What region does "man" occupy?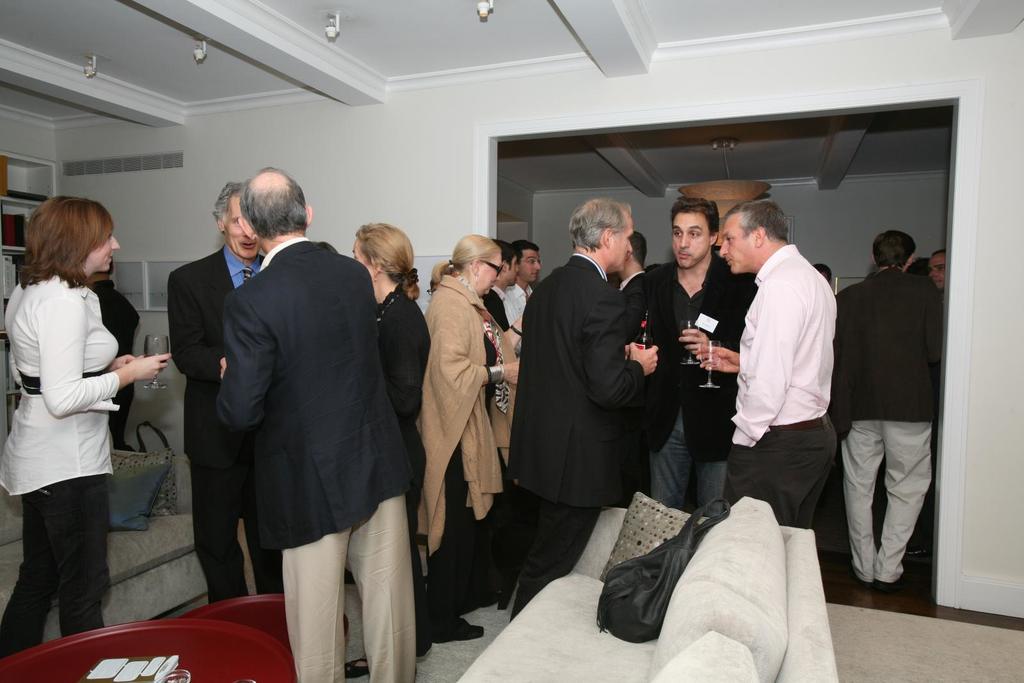
bbox(717, 194, 839, 534).
